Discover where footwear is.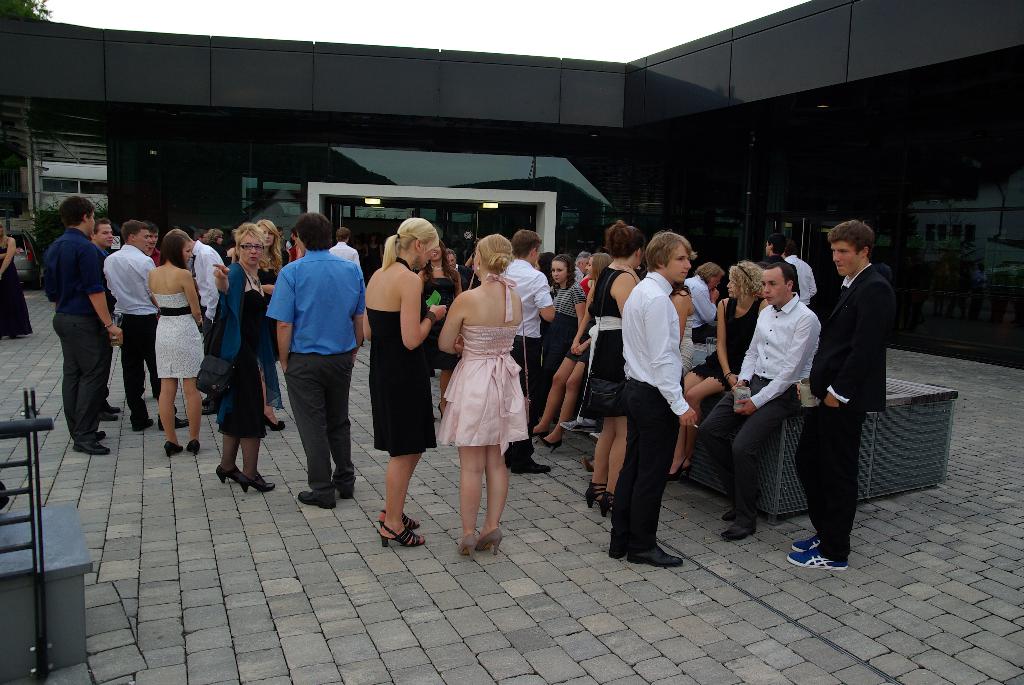
Discovered at region(383, 522, 422, 548).
